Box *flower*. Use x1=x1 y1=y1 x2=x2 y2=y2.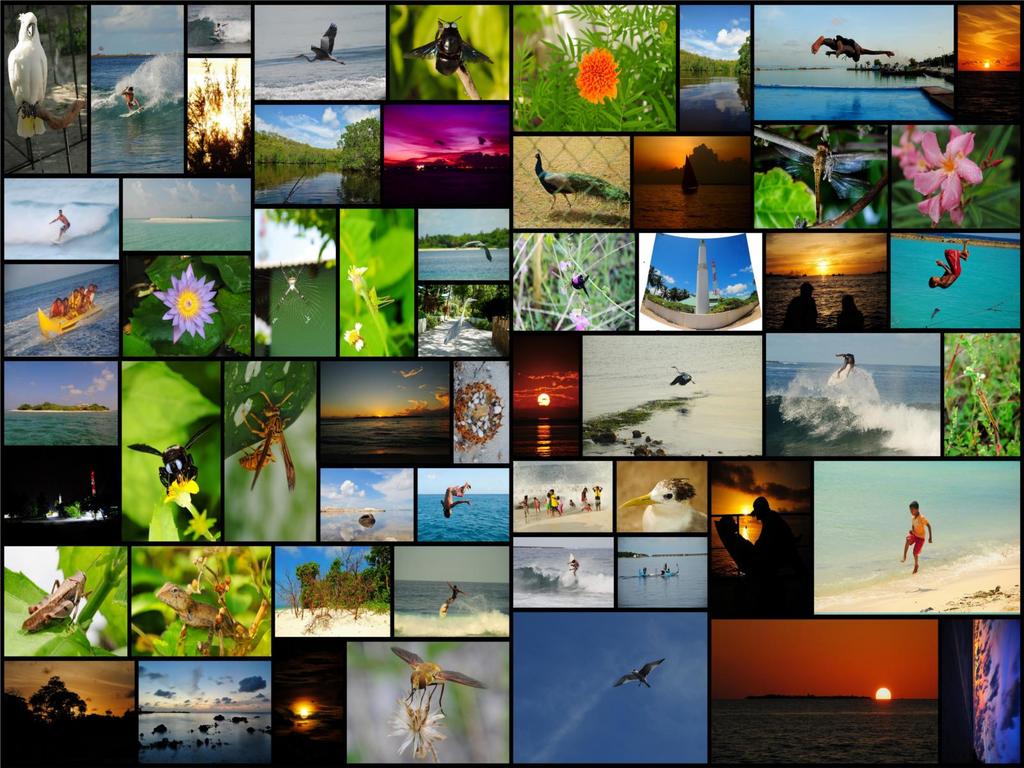
x1=165 y1=477 x2=199 y2=508.
